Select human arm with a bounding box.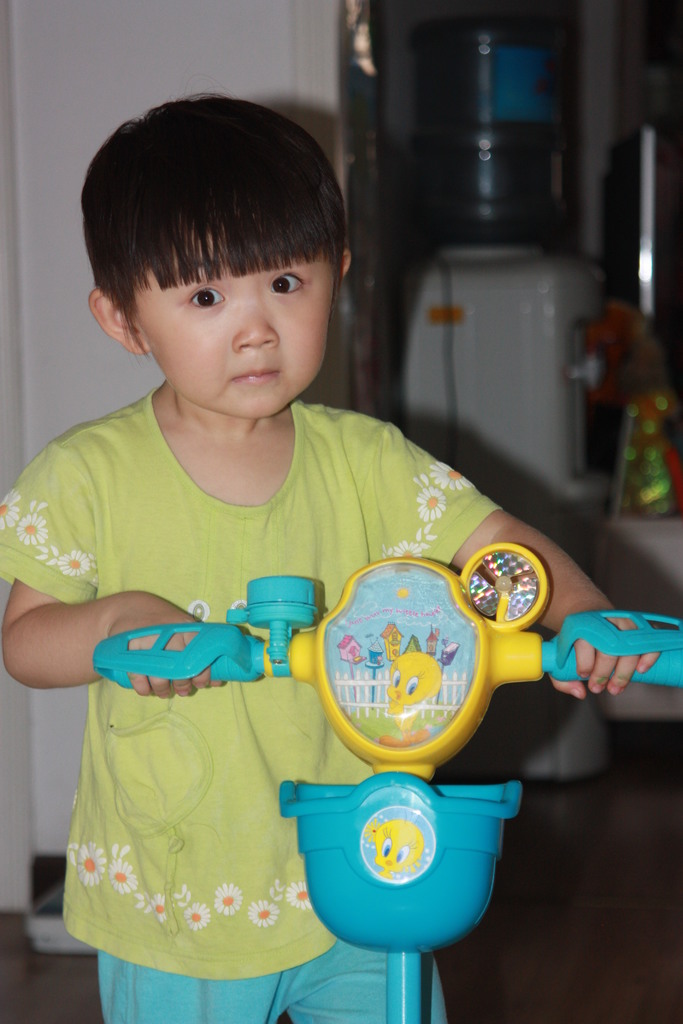
x1=370 y1=429 x2=661 y2=707.
